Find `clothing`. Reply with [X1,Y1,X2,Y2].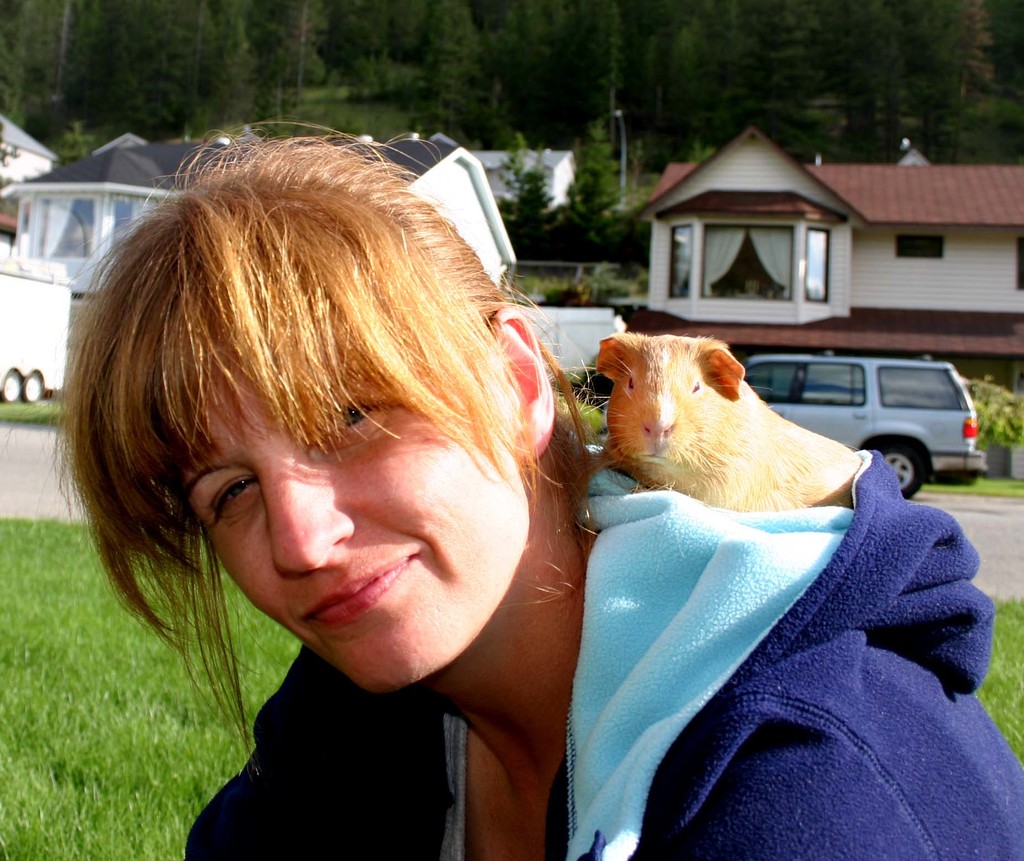
[175,439,1023,860].
